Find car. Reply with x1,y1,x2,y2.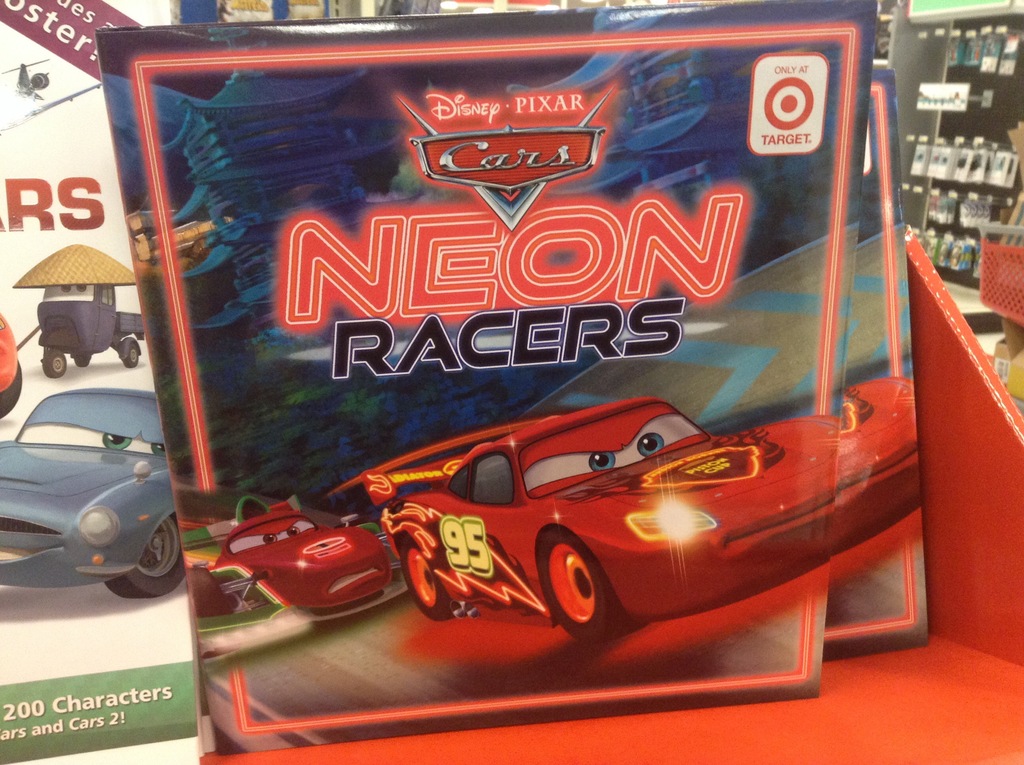
0,311,23,418.
